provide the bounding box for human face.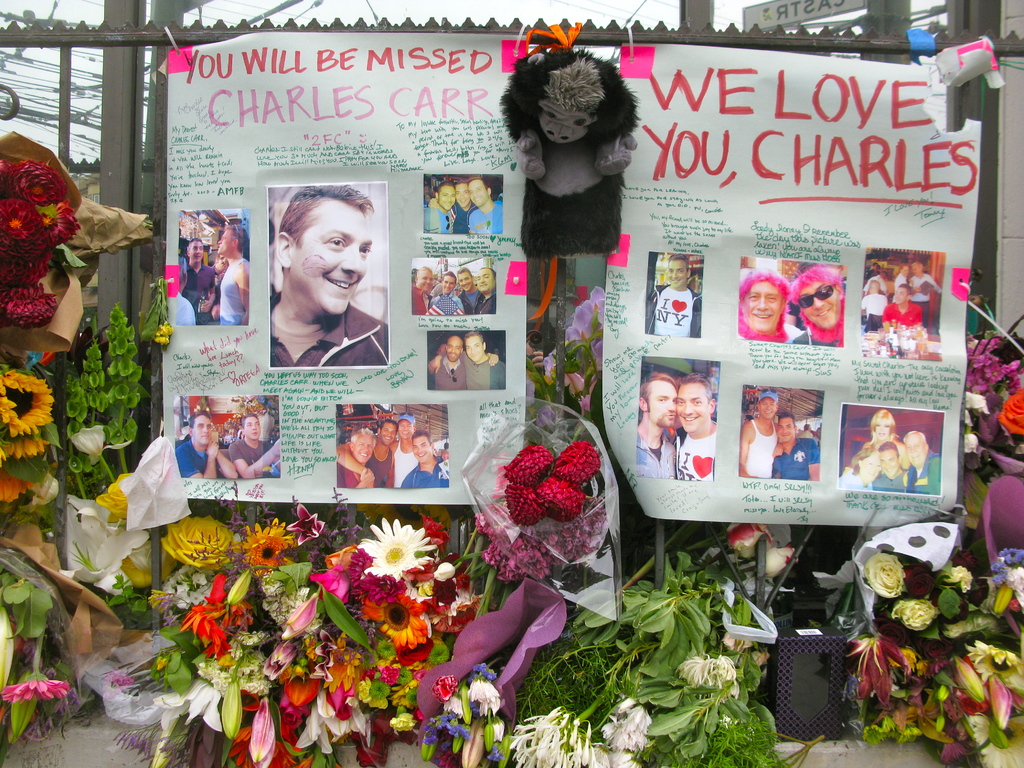
detection(903, 266, 909, 276).
